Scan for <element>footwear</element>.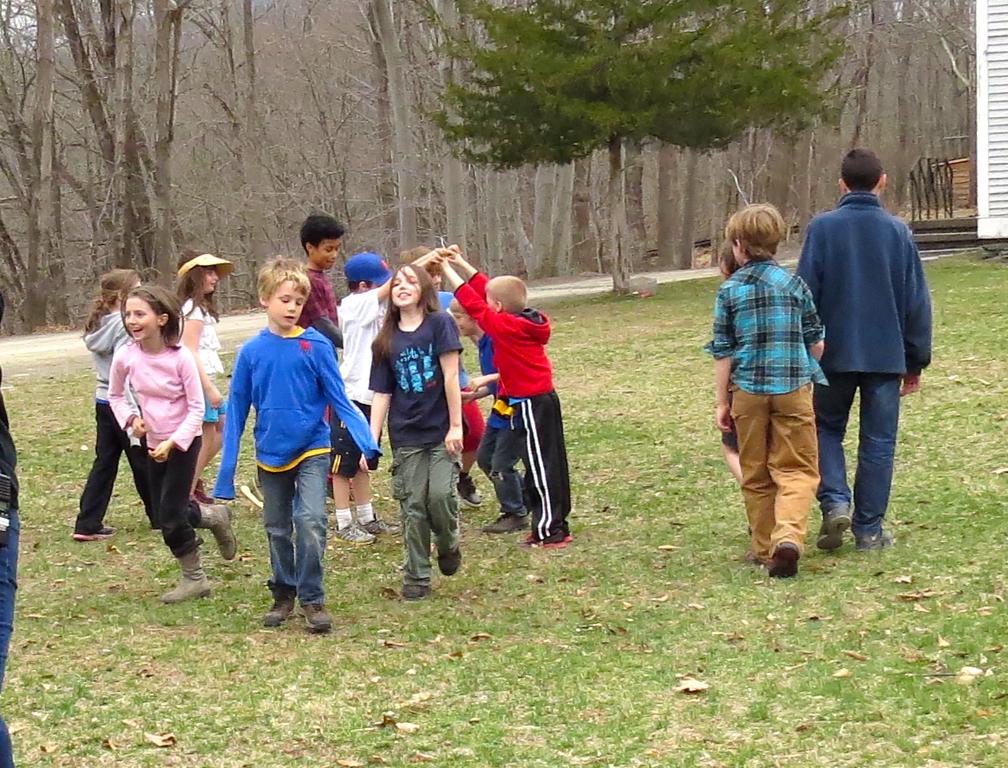
Scan result: 355/506/404/540.
